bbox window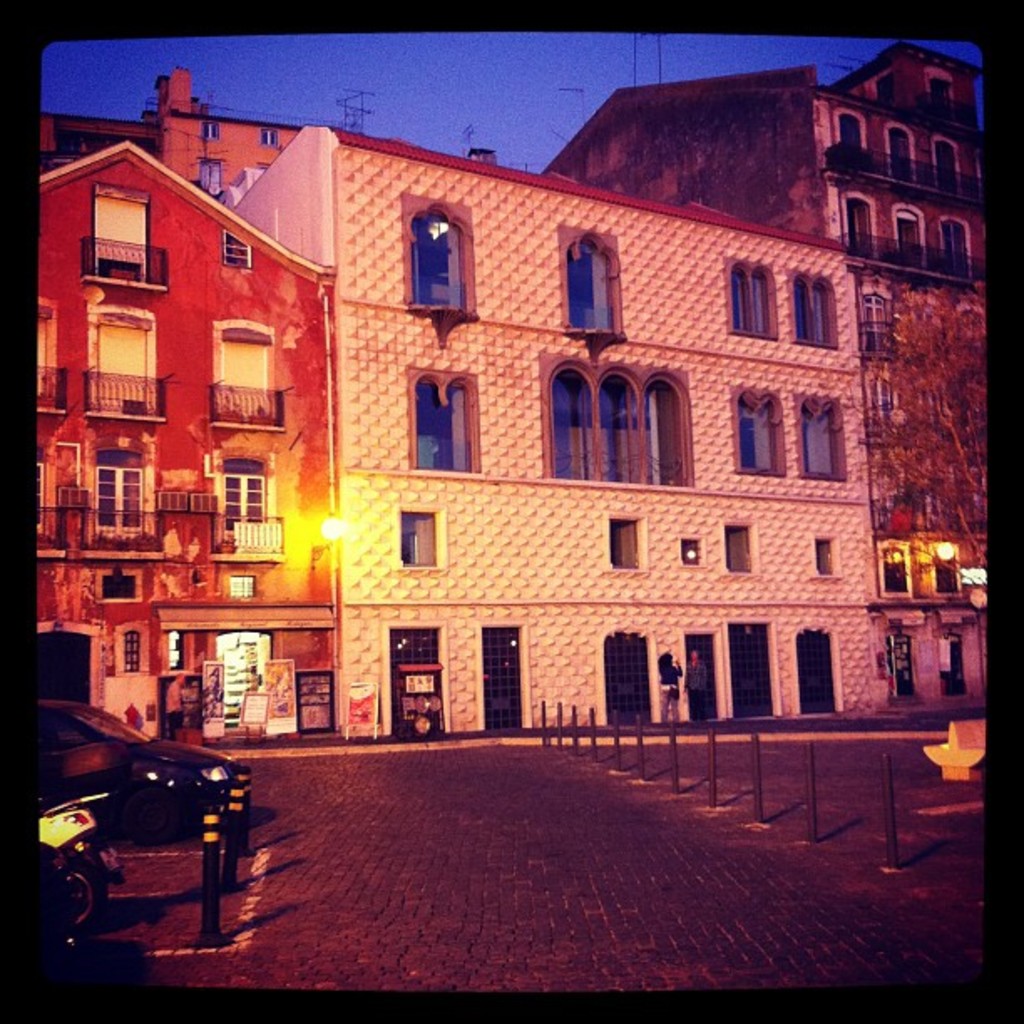
{"left": 935, "top": 141, "right": 962, "bottom": 196}
